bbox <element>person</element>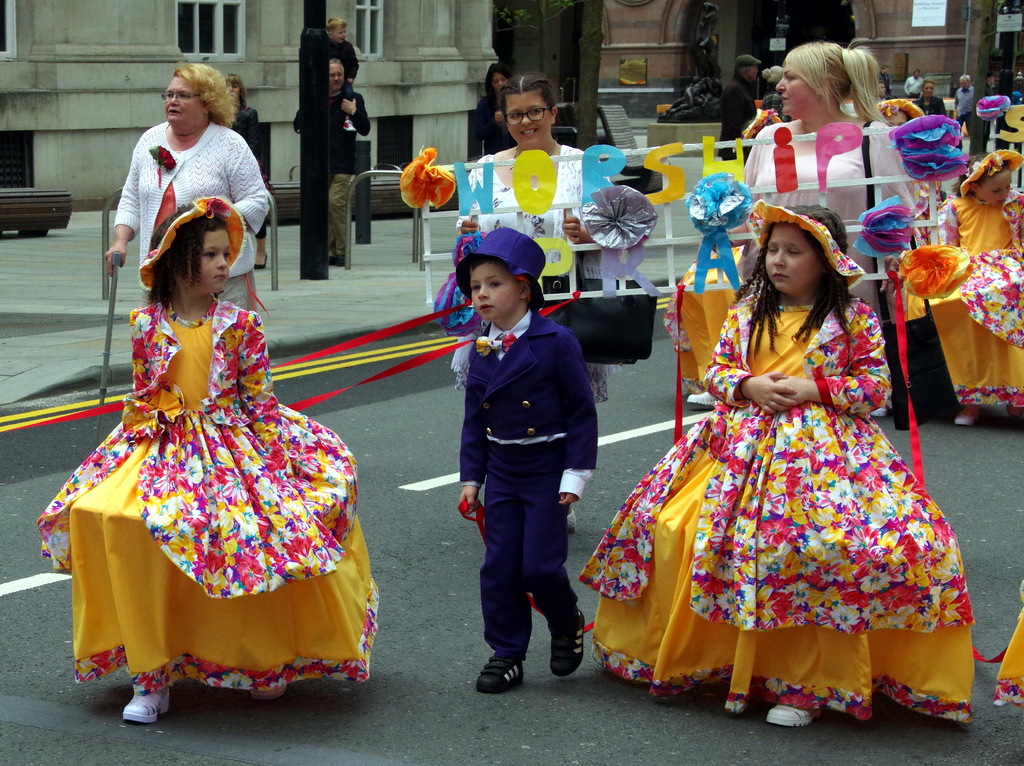
left=927, top=144, right=1023, bottom=430
